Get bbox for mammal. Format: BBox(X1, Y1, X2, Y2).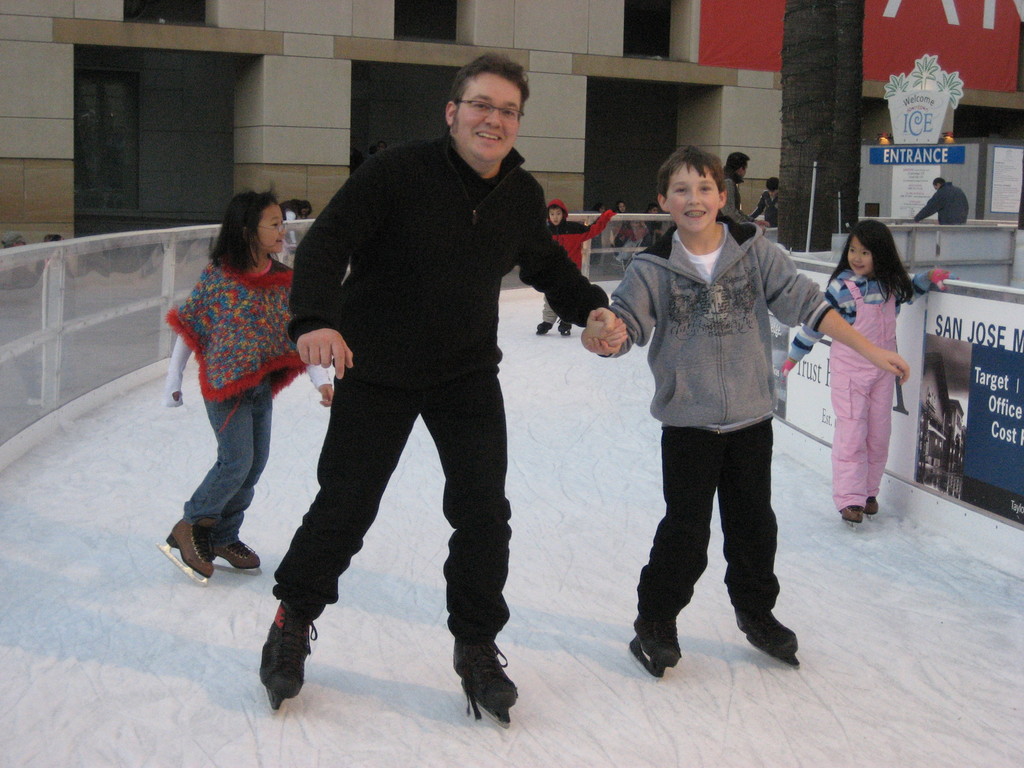
BBox(205, 44, 614, 754).
